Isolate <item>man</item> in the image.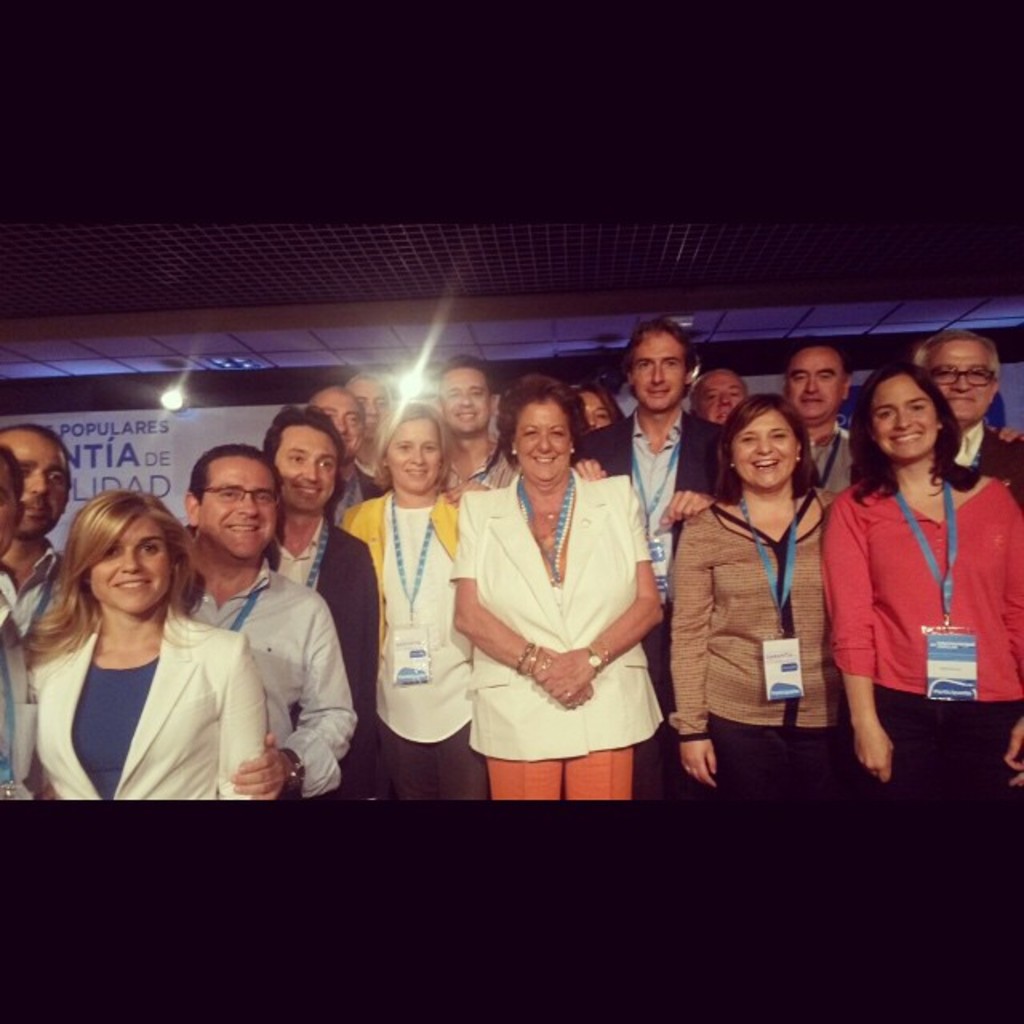
Isolated region: region(261, 410, 379, 803).
